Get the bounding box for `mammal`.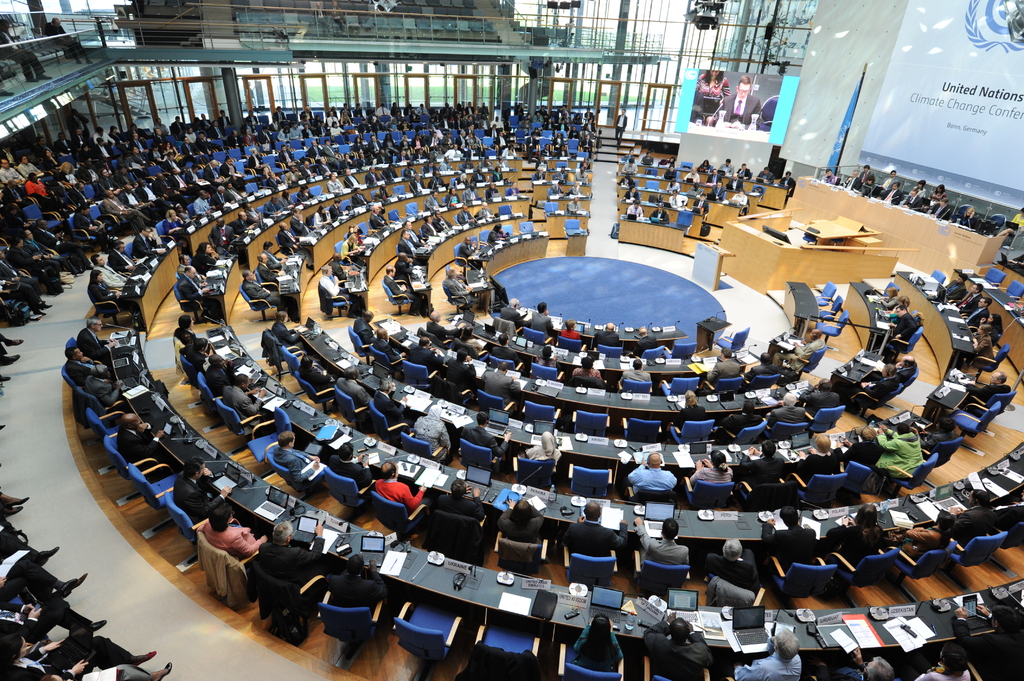
left=0, top=620, right=155, bottom=662.
